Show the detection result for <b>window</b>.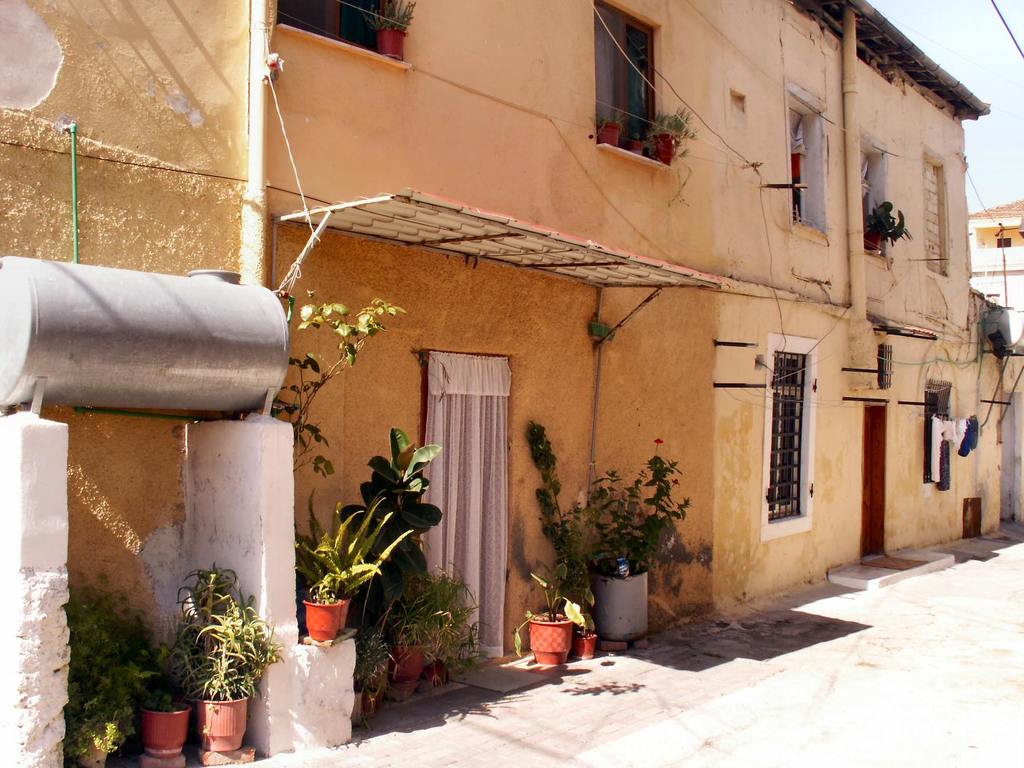
599,15,678,145.
